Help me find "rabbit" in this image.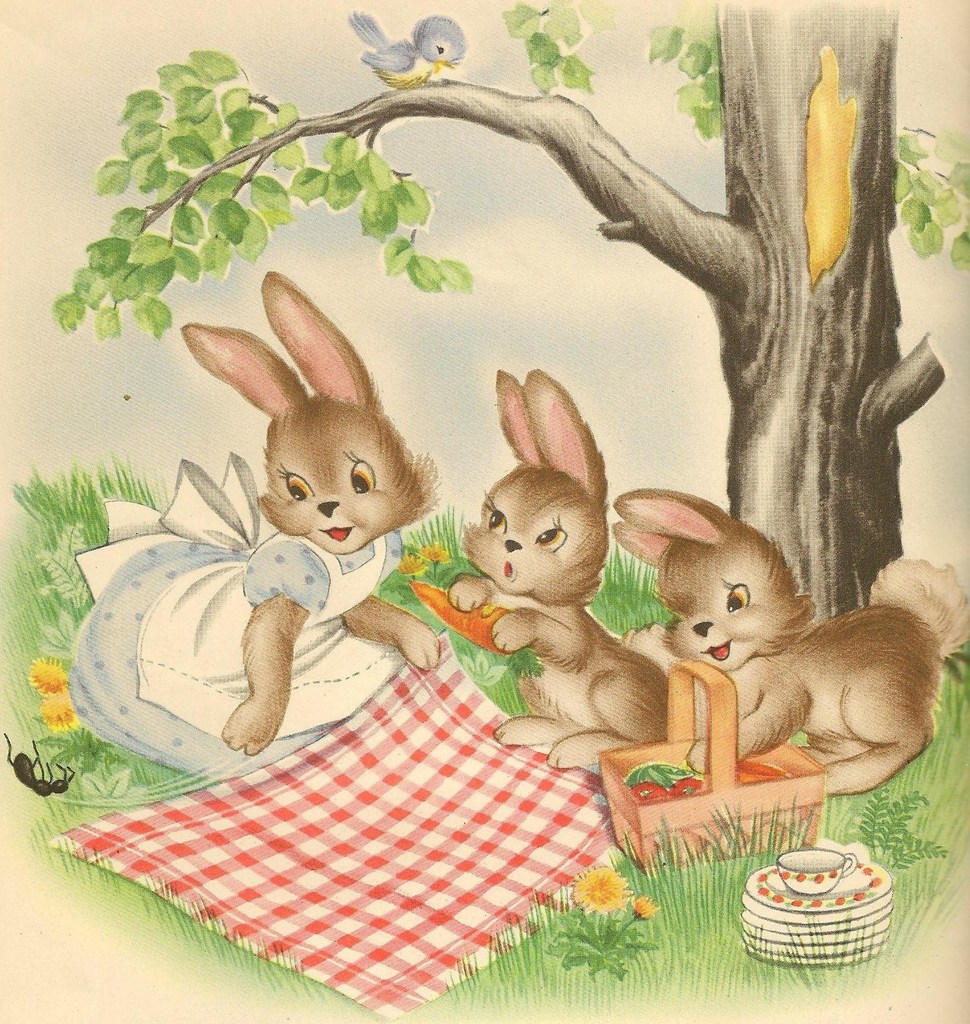
Found it: bbox=[443, 370, 667, 771].
